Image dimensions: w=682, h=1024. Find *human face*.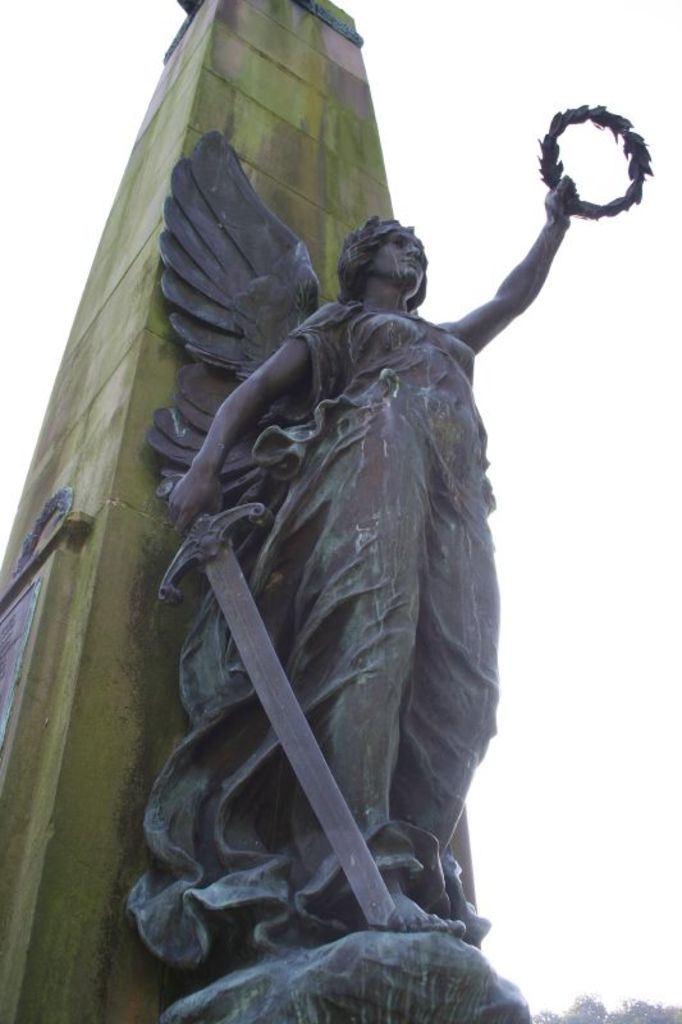
377,229,427,293.
